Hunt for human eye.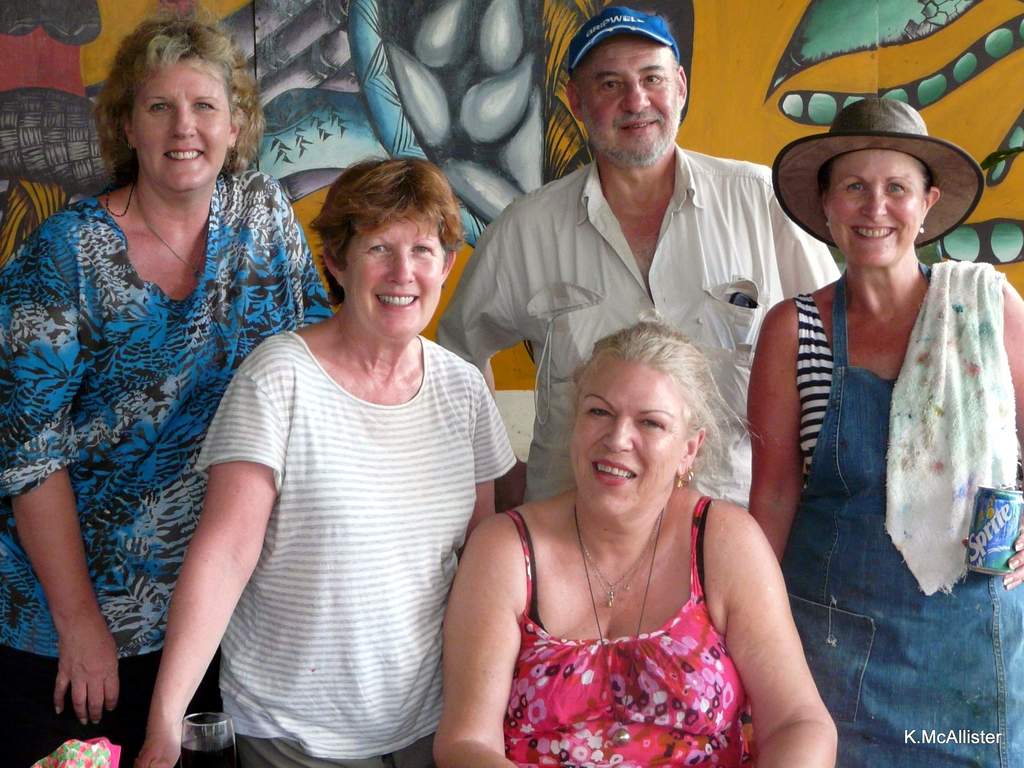
Hunted down at (143, 98, 172, 118).
